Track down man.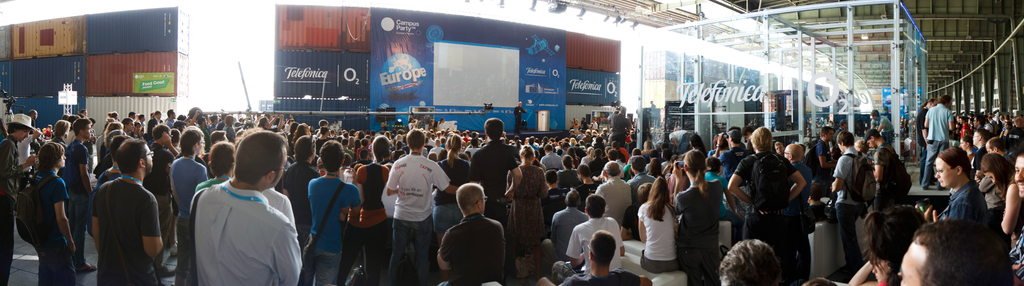
Tracked to Rect(604, 106, 634, 142).
